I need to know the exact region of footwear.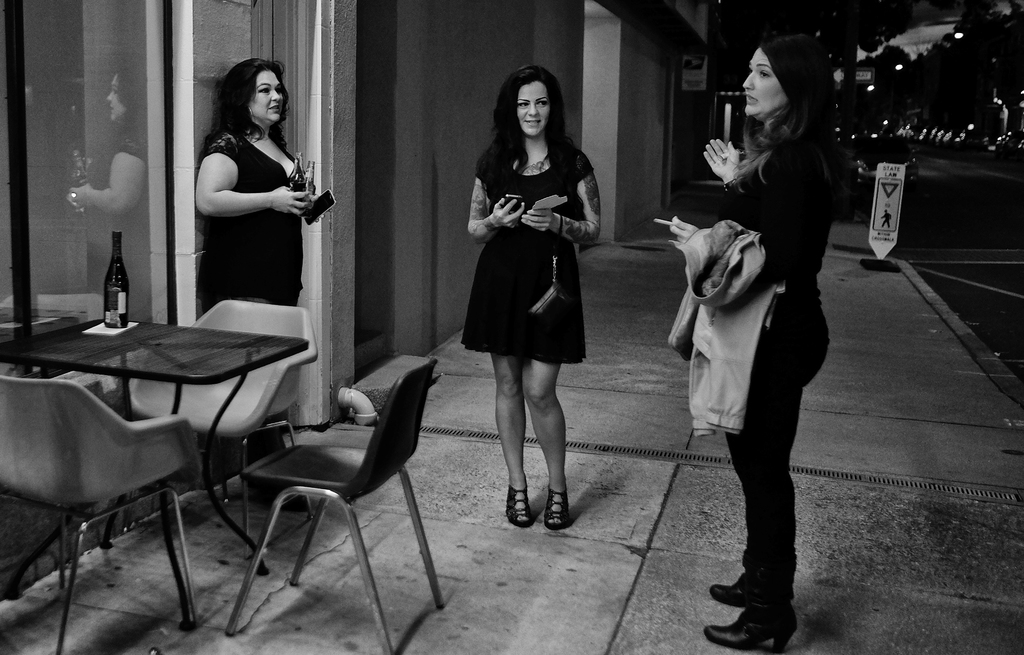
Region: 697, 608, 797, 654.
